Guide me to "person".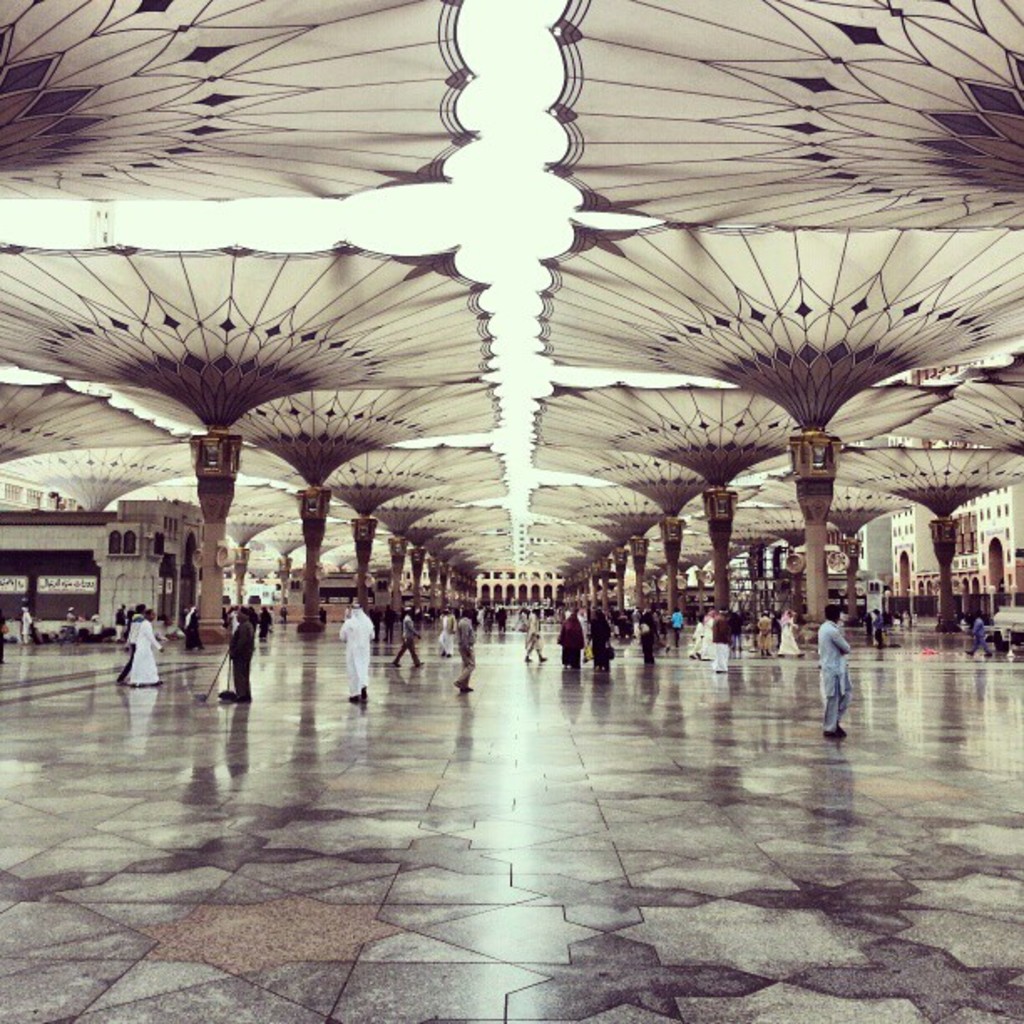
Guidance: x1=122 y1=612 x2=139 y2=679.
